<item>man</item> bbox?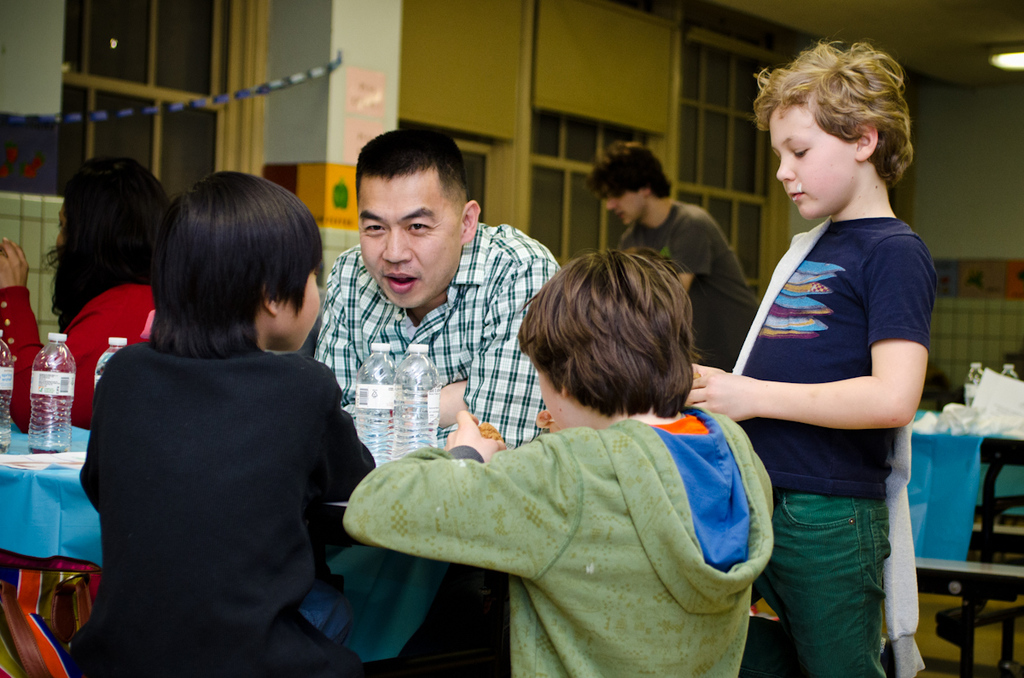
bbox(588, 154, 763, 346)
